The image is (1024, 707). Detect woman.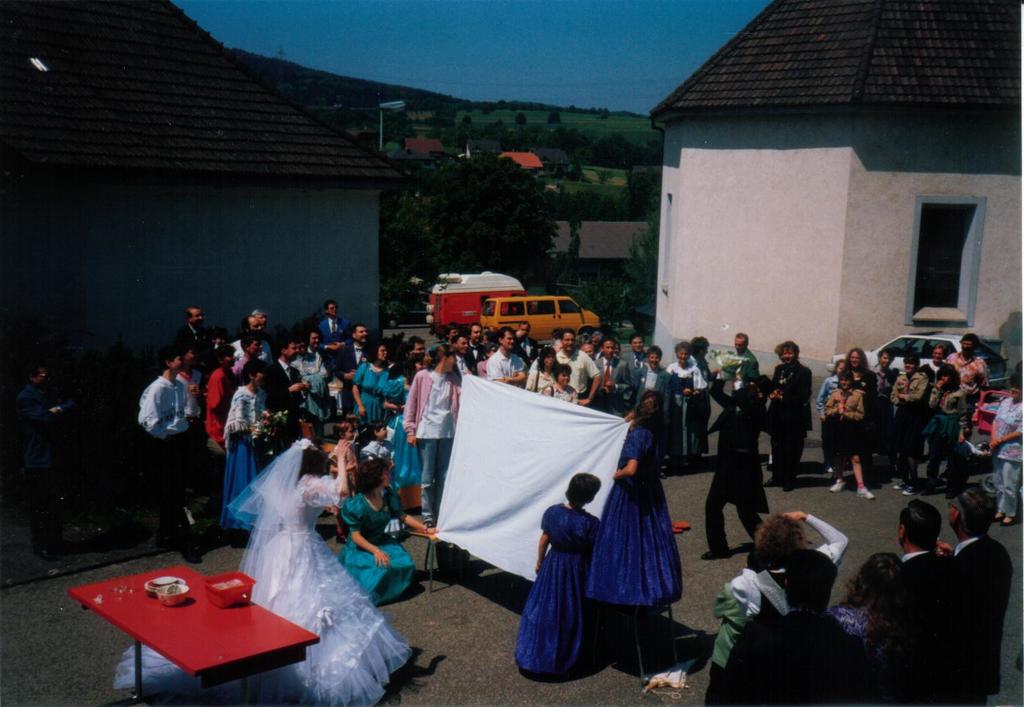
Detection: region(925, 361, 970, 497).
